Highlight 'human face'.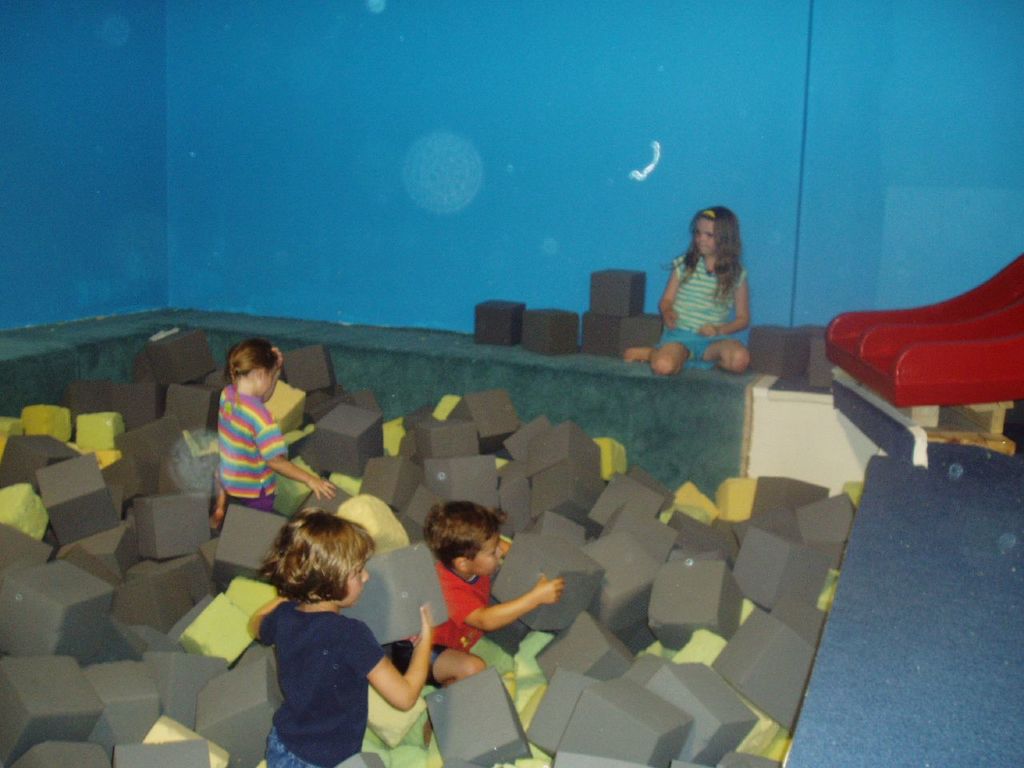
Highlighted region: crop(337, 562, 374, 608).
